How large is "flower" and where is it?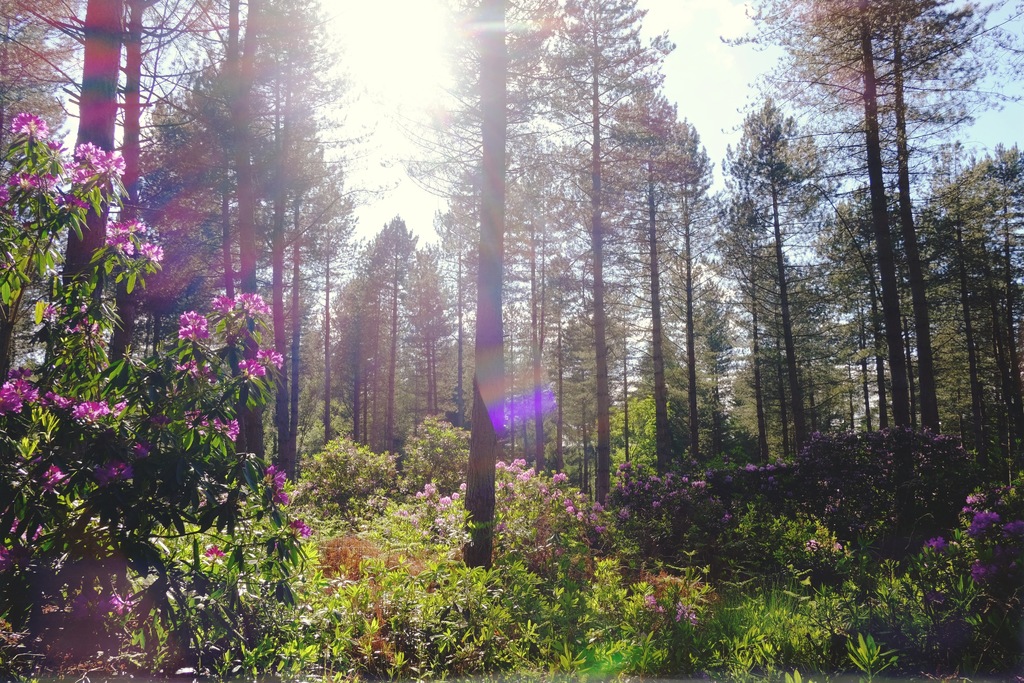
Bounding box: Rect(927, 531, 947, 548).
